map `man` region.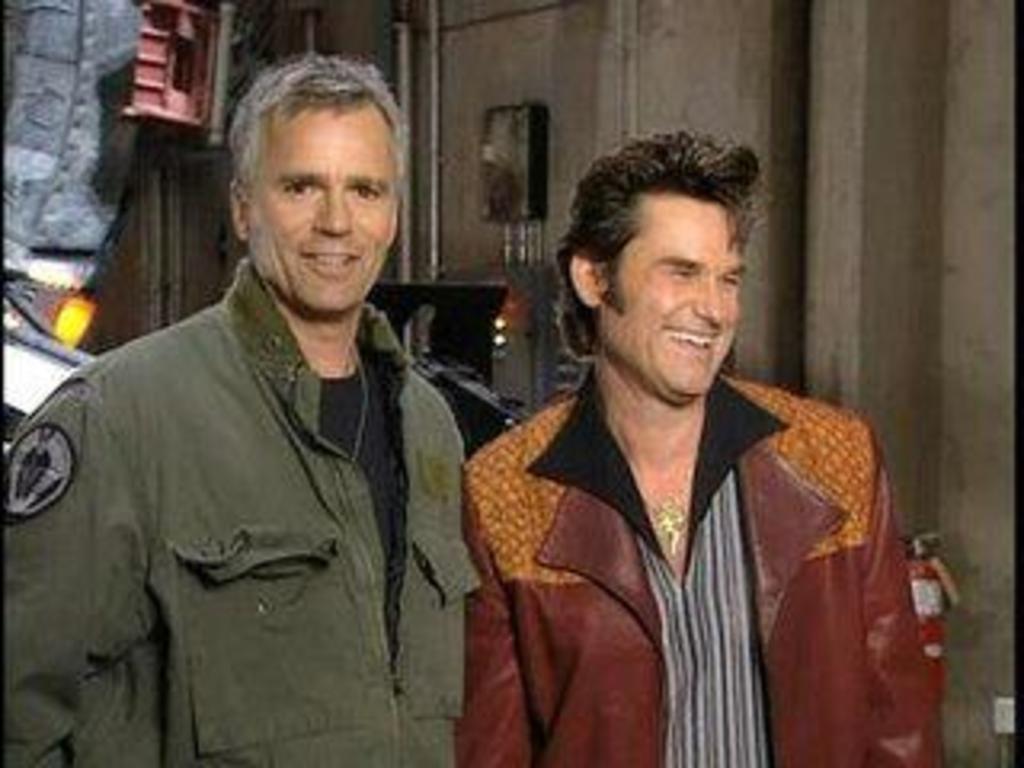
Mapped to select_region(454, 128, 947, 765).
